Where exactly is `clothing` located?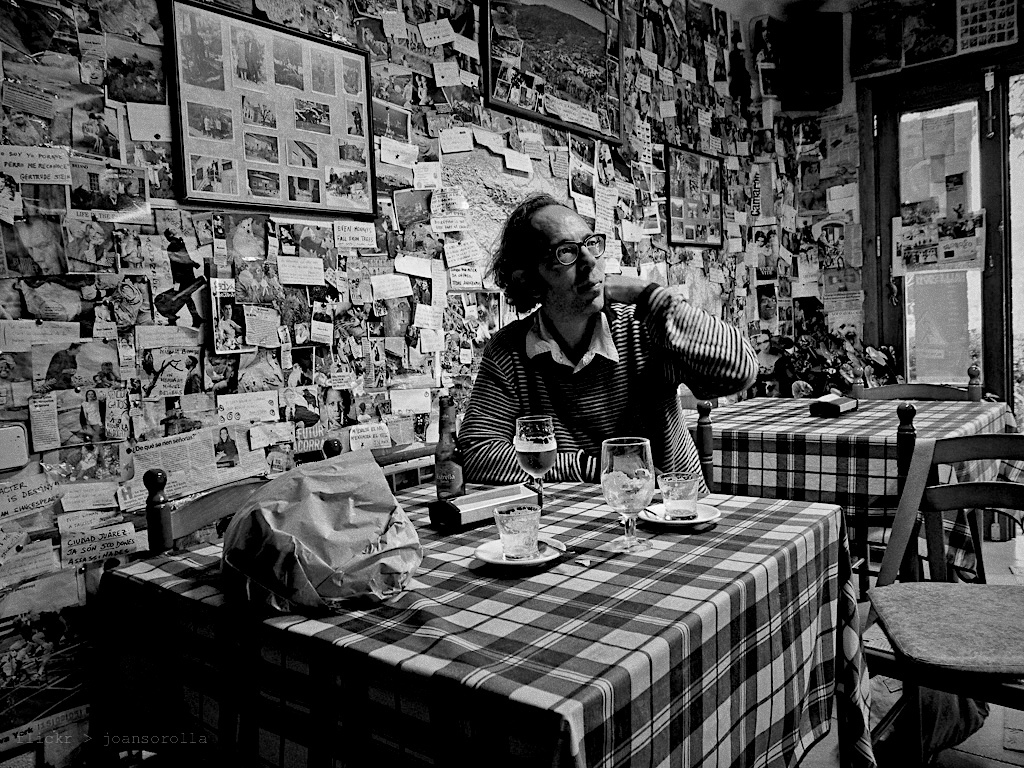
Its bounding box is [461,283,757,493].
